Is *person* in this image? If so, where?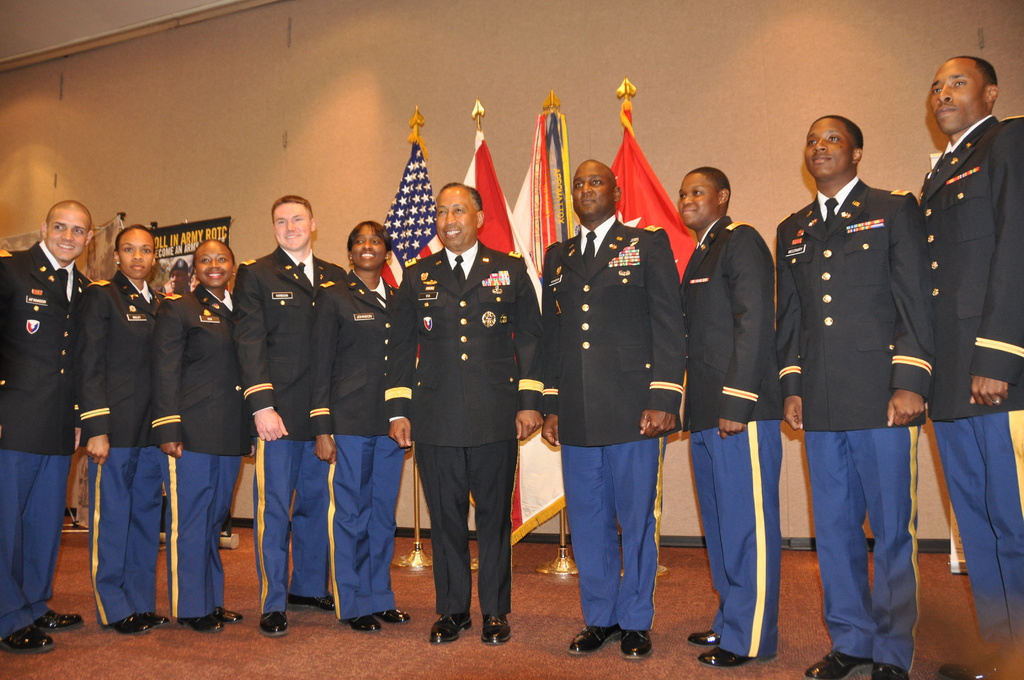
Yes, at (768, 110, 932, 679).
